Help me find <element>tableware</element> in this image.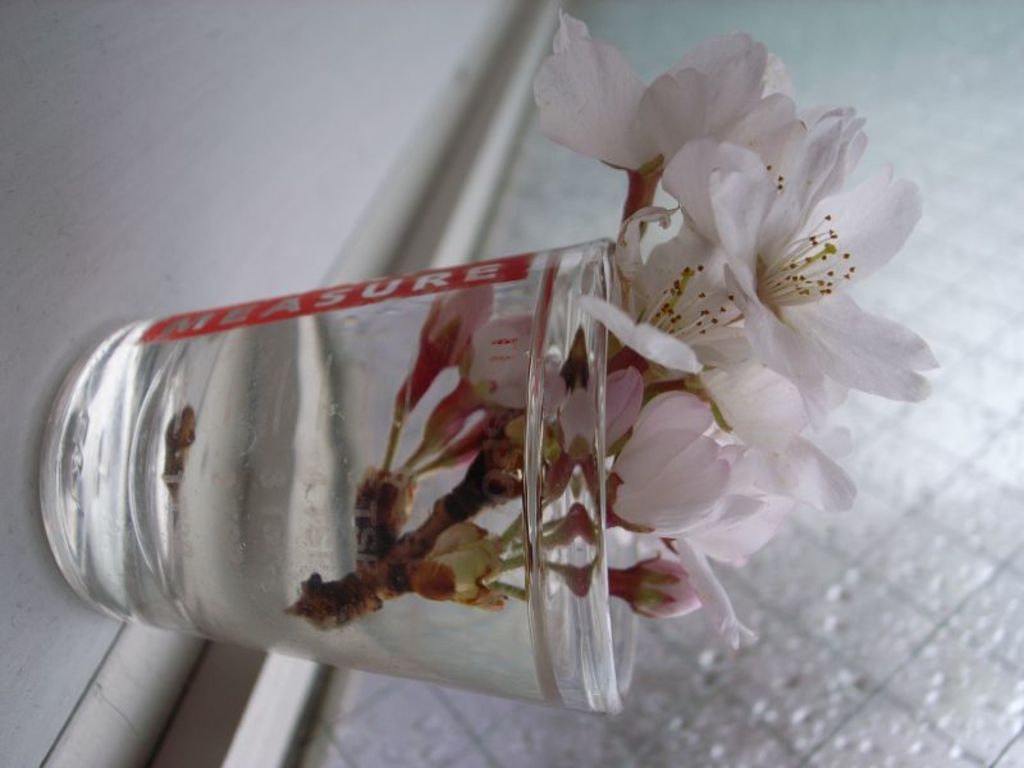
Found it: region(74, 230, 626, 684).
